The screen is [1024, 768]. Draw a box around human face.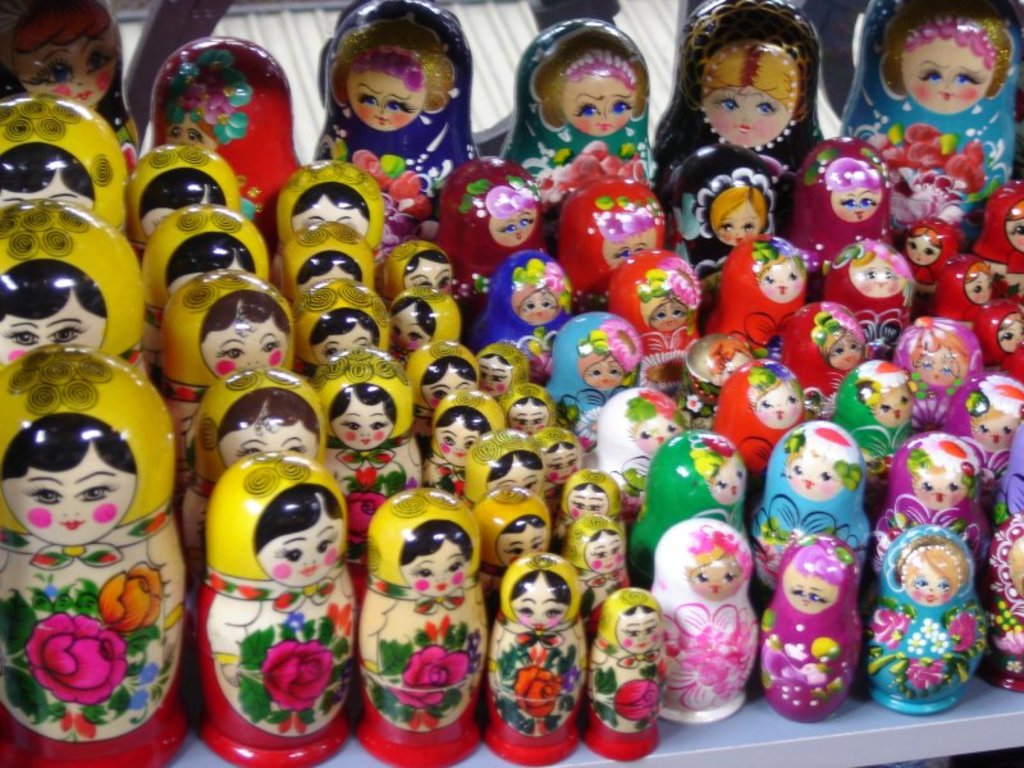
pyautogui.locateOnScreen(198, 325, 287, 365).
